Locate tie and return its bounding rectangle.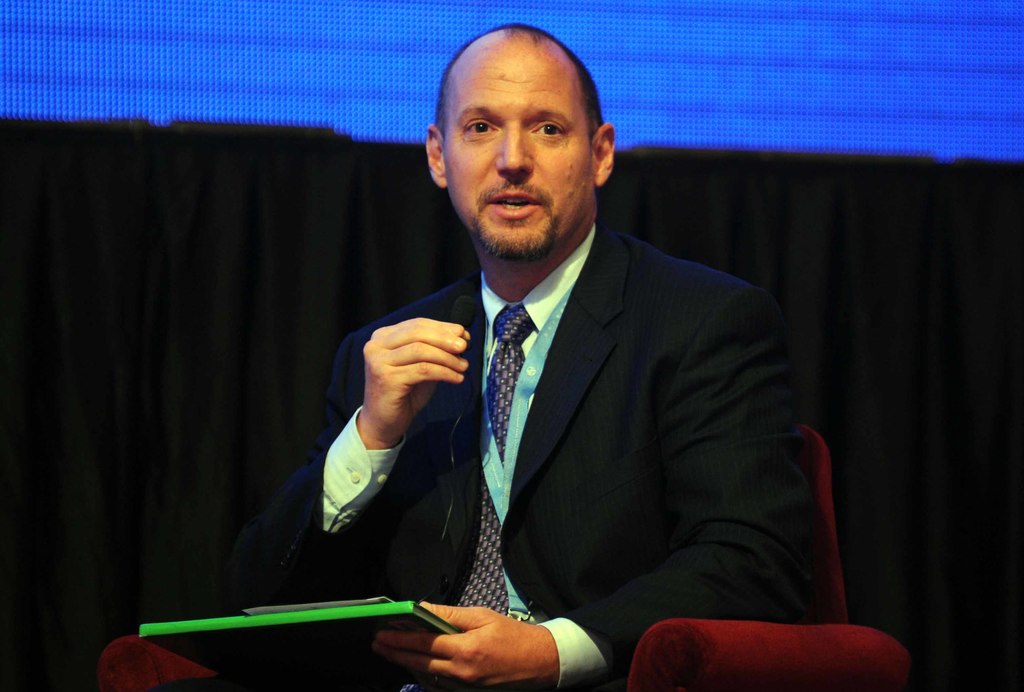
bbox(451, 302, 540, 609).
